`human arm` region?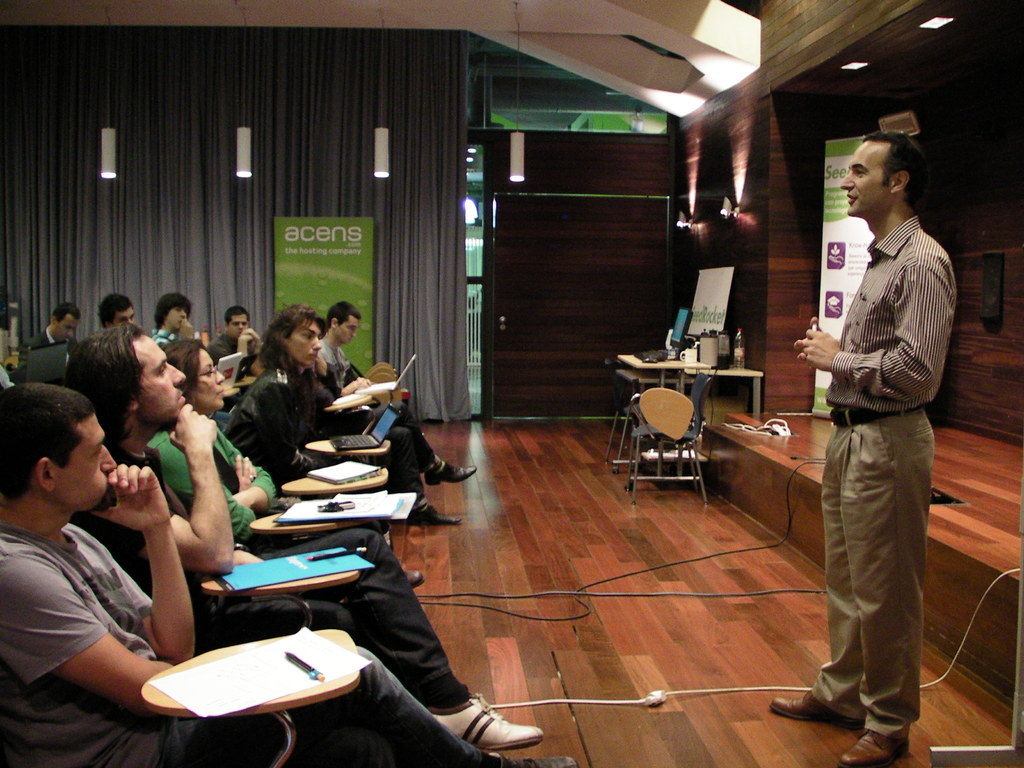
Rect(260, 378, 310, 468)
